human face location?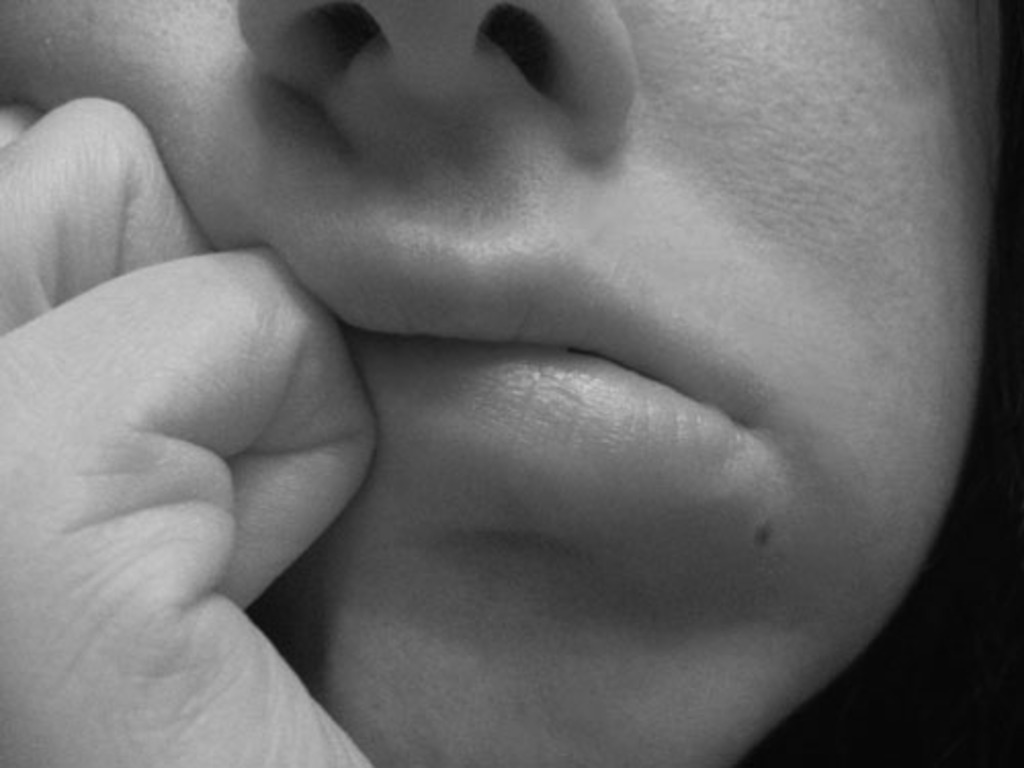
0 0 1022 766
